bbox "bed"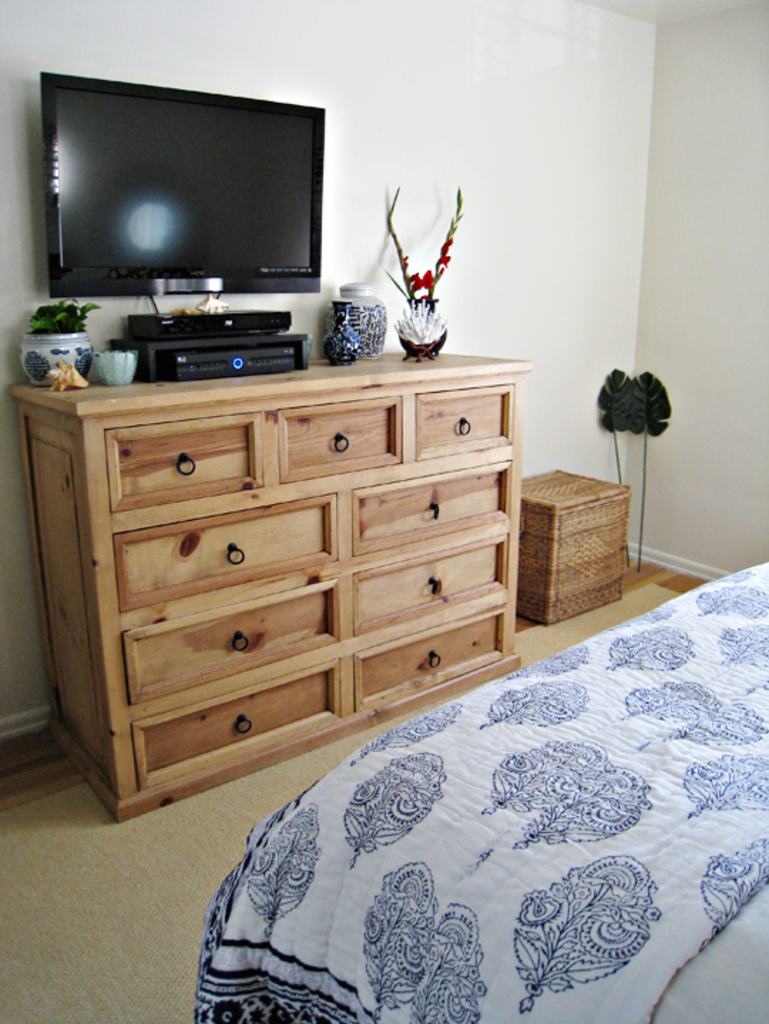
l=181, t=560, r=768, b=1023
